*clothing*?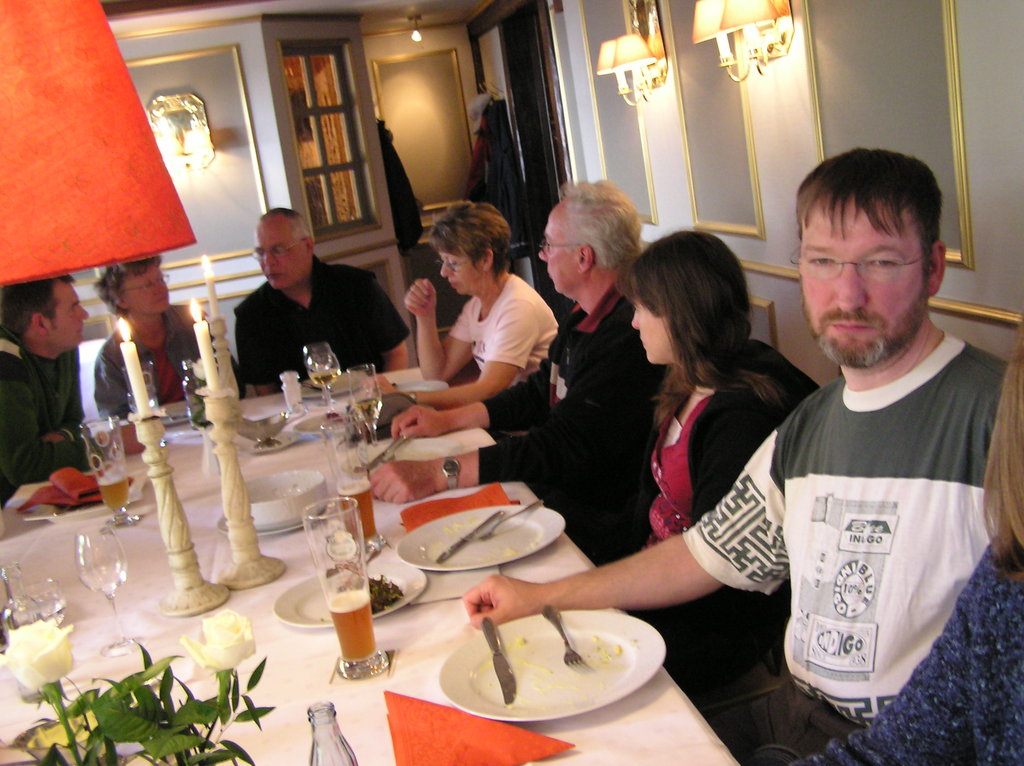
{"left": 237, "top": 249, "right": 420, "bottom": 383}
